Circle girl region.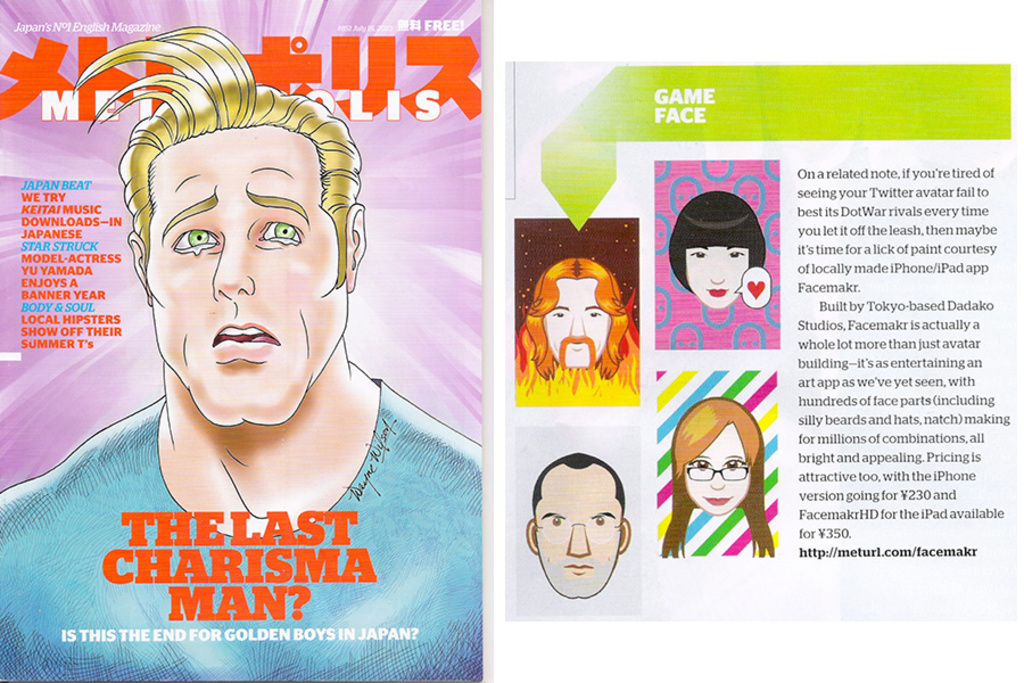
Region: 668, 195, 766, 310.
